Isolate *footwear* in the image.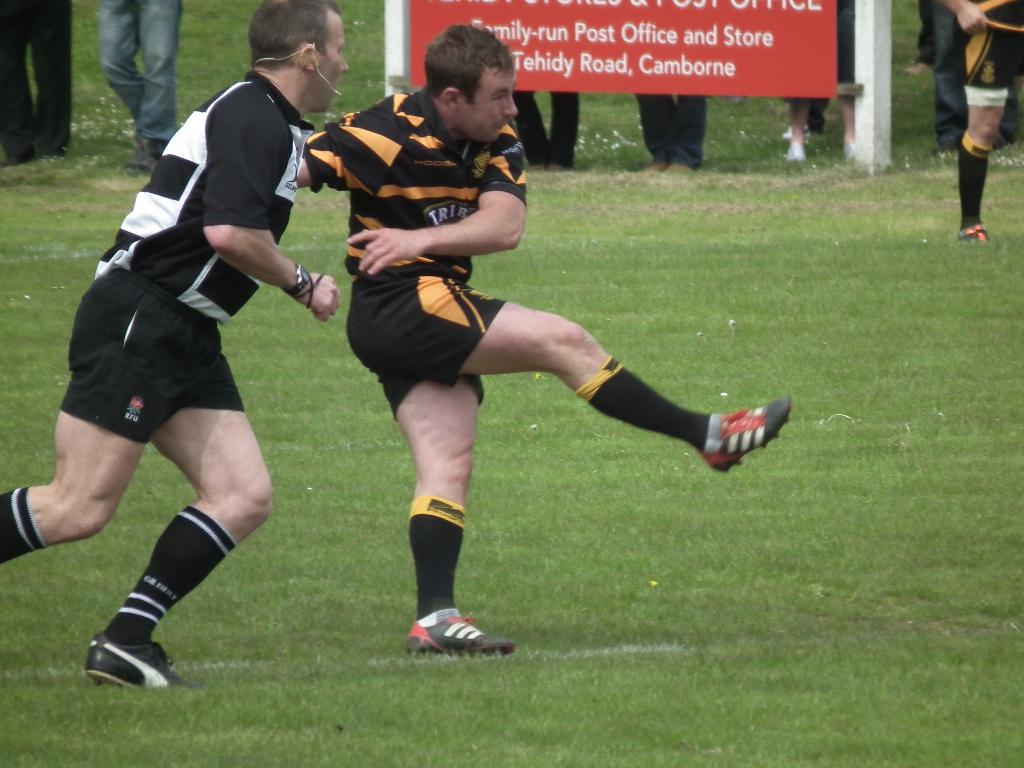
Isolated region: region(410, 603, 522, 653).
